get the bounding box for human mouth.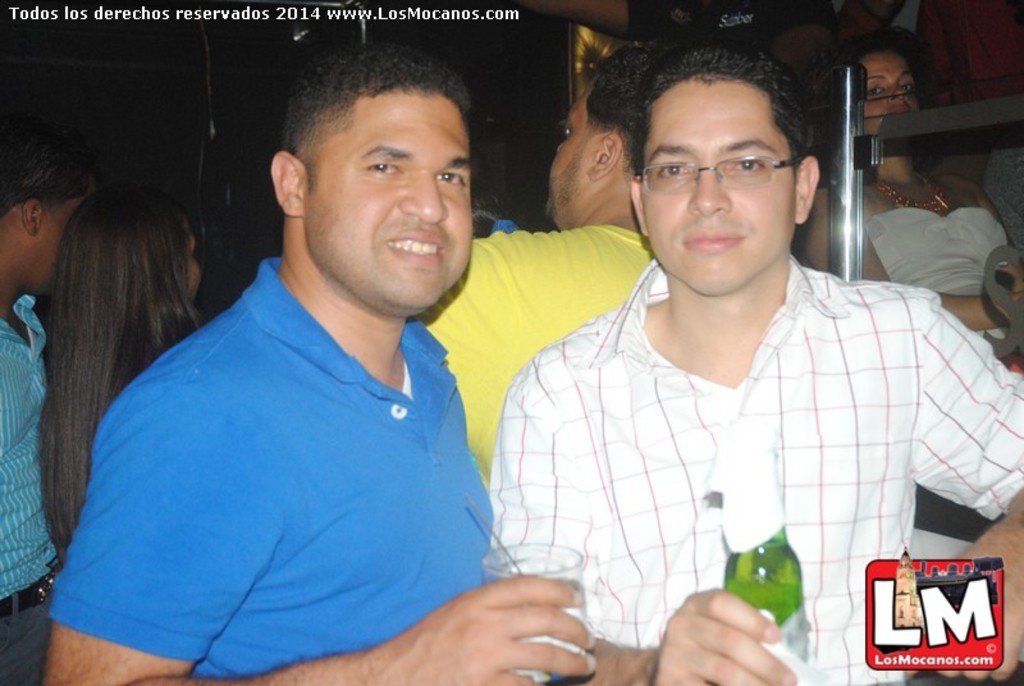
(left=384, top=219, right=453, bottom=279).
